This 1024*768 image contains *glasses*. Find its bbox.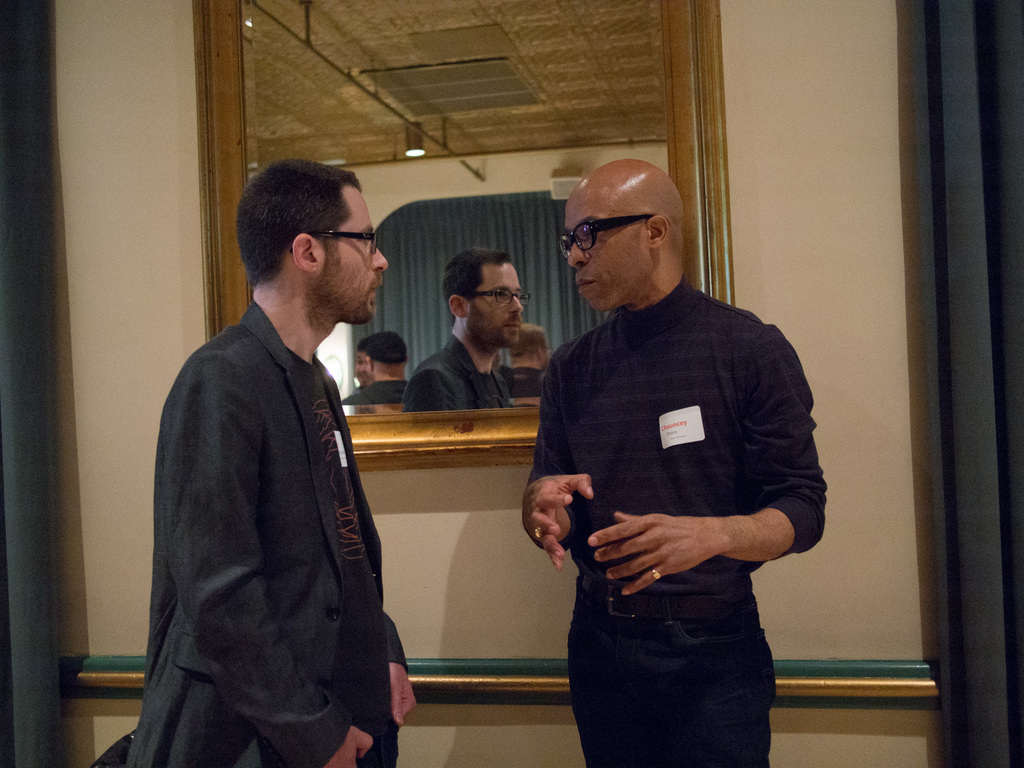
region(290, 227, 384, 262).
